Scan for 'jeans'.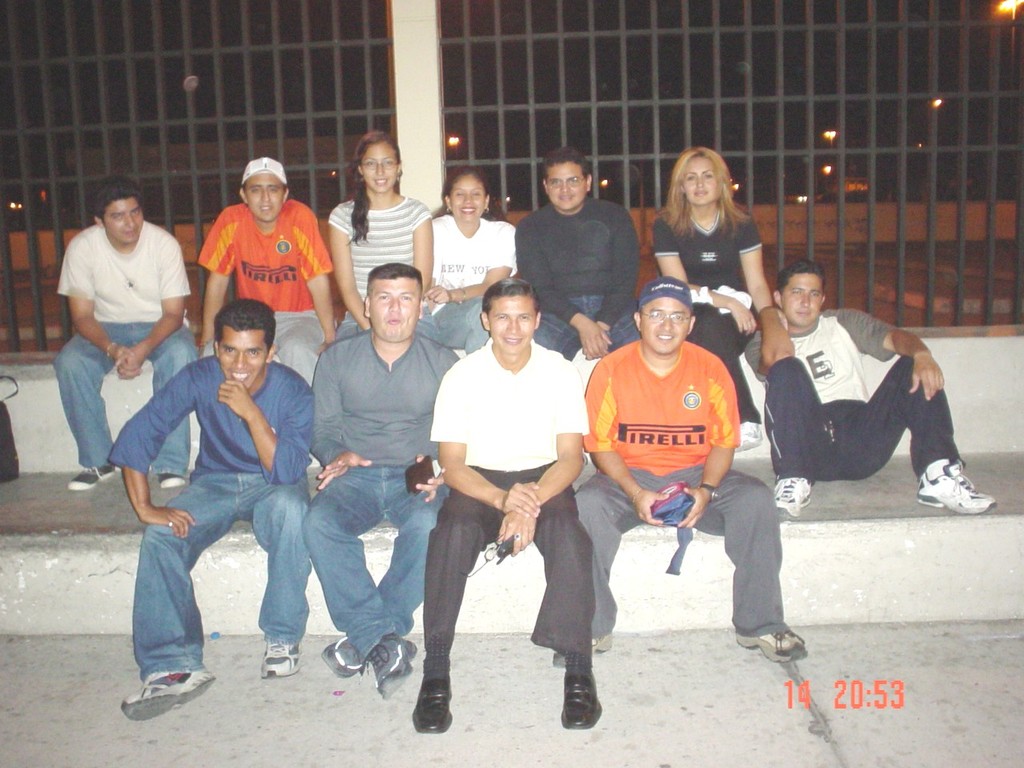
Scan result: (x1=435, y1=295, x2=483, y2=354).
